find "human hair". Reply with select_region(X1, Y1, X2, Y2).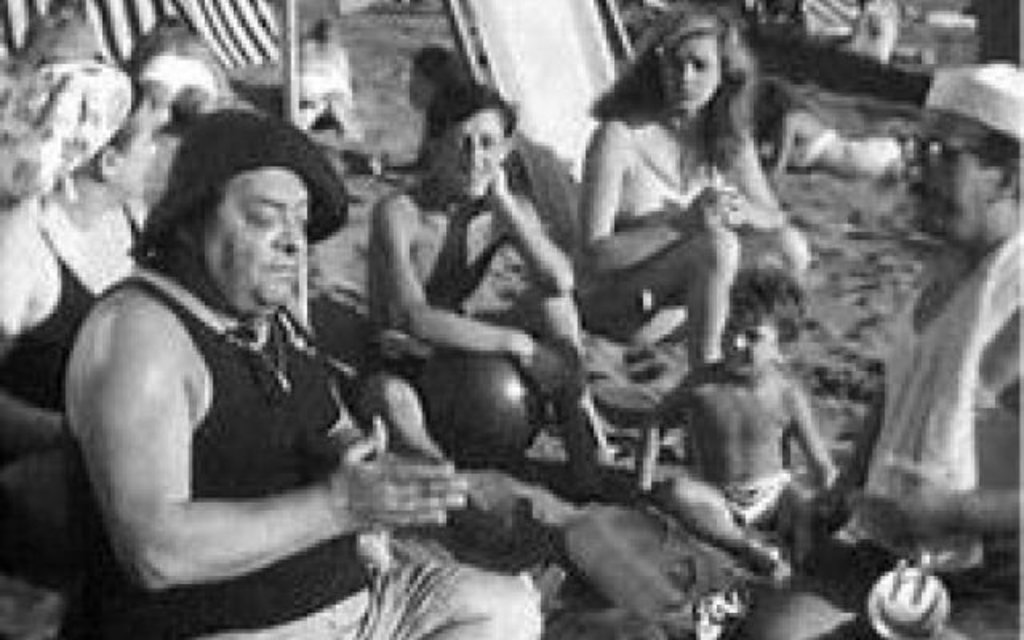
select_region(131, 19, 230, 93).
